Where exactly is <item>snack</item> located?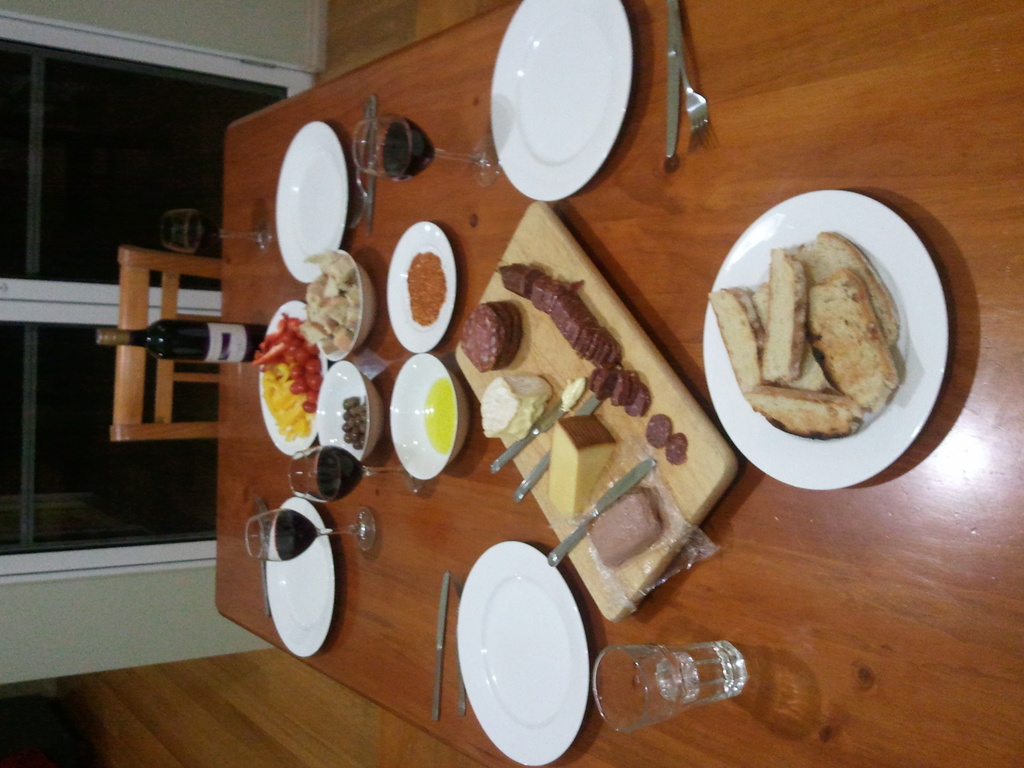
Its bounding box is <region>587, 487, 671, 568</region>.
